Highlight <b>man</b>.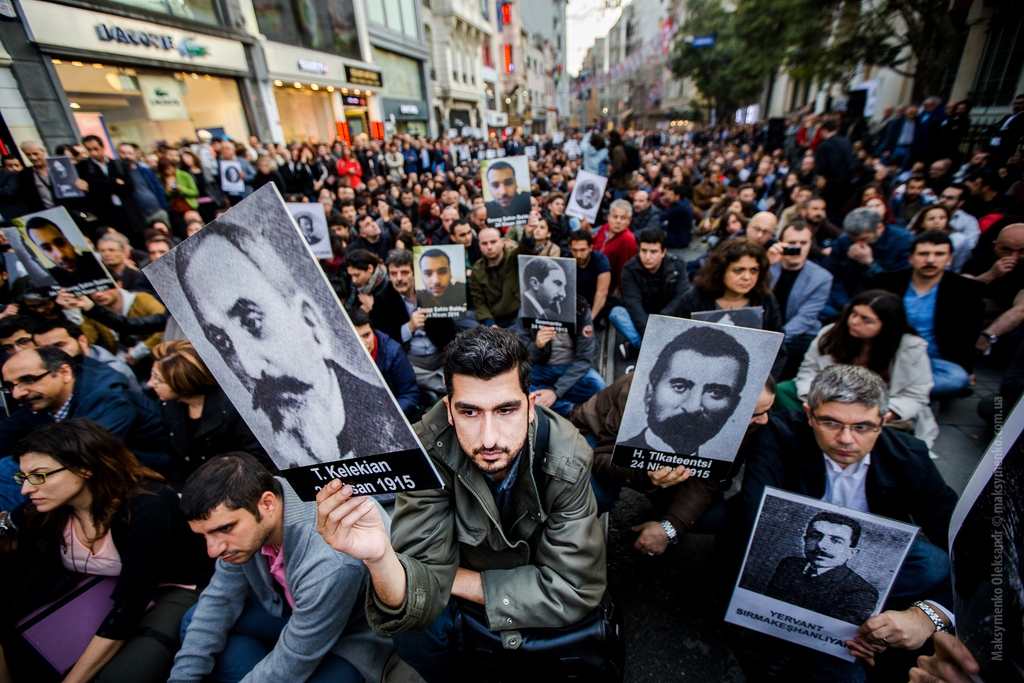
Highlighted region: [left=575, top=194, right=636, bottom=283].
